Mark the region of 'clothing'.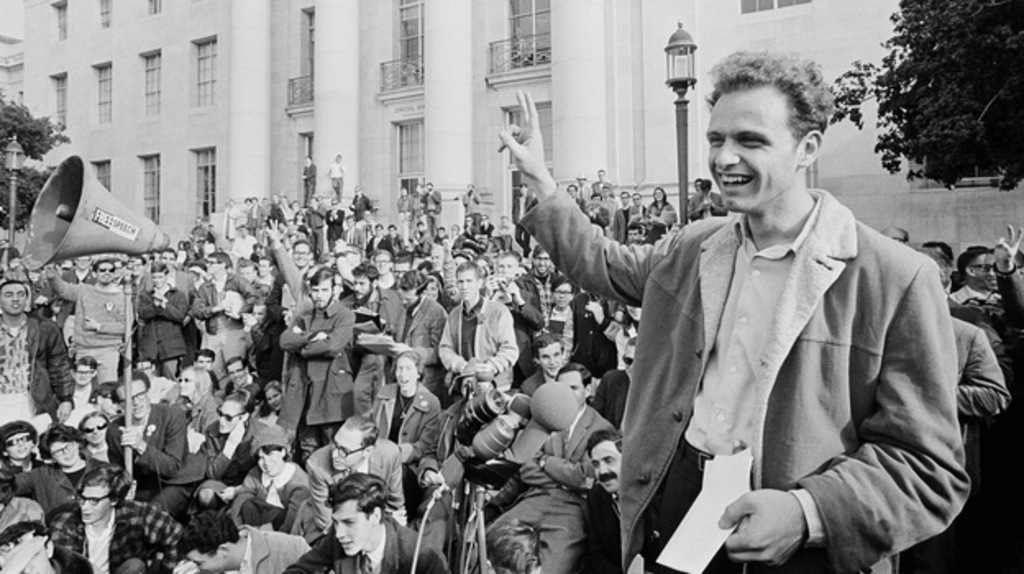
Region: pyautogui.locateOnScreen(615, 325, 651, 372).
